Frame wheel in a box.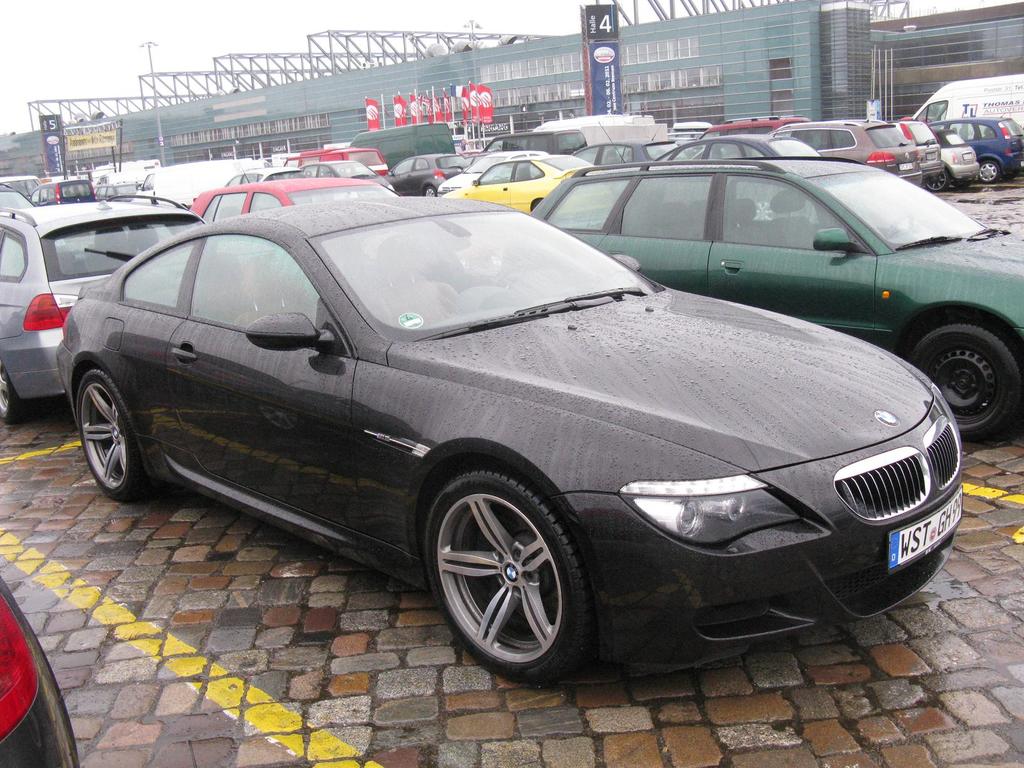
box(937, 168, 944, 191).
